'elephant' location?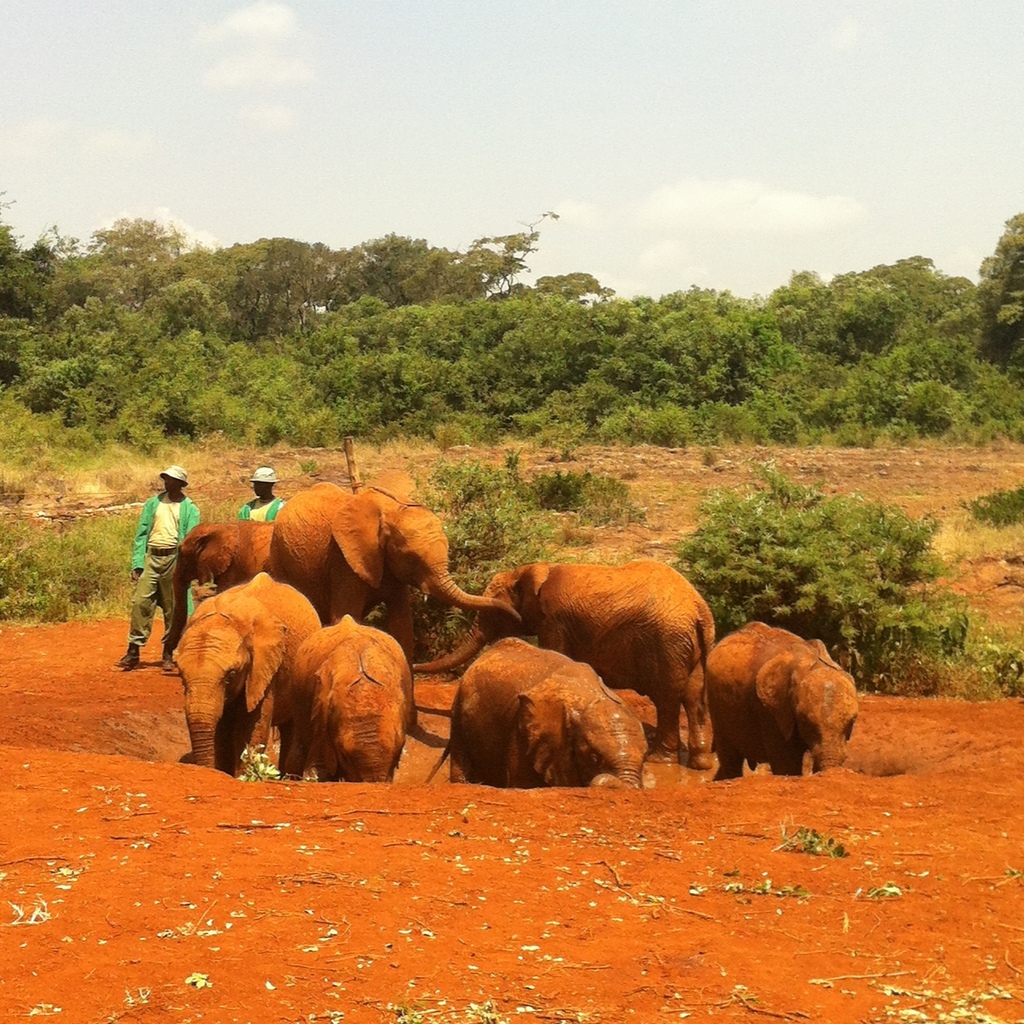
rect(452, 627, 641, 776)
